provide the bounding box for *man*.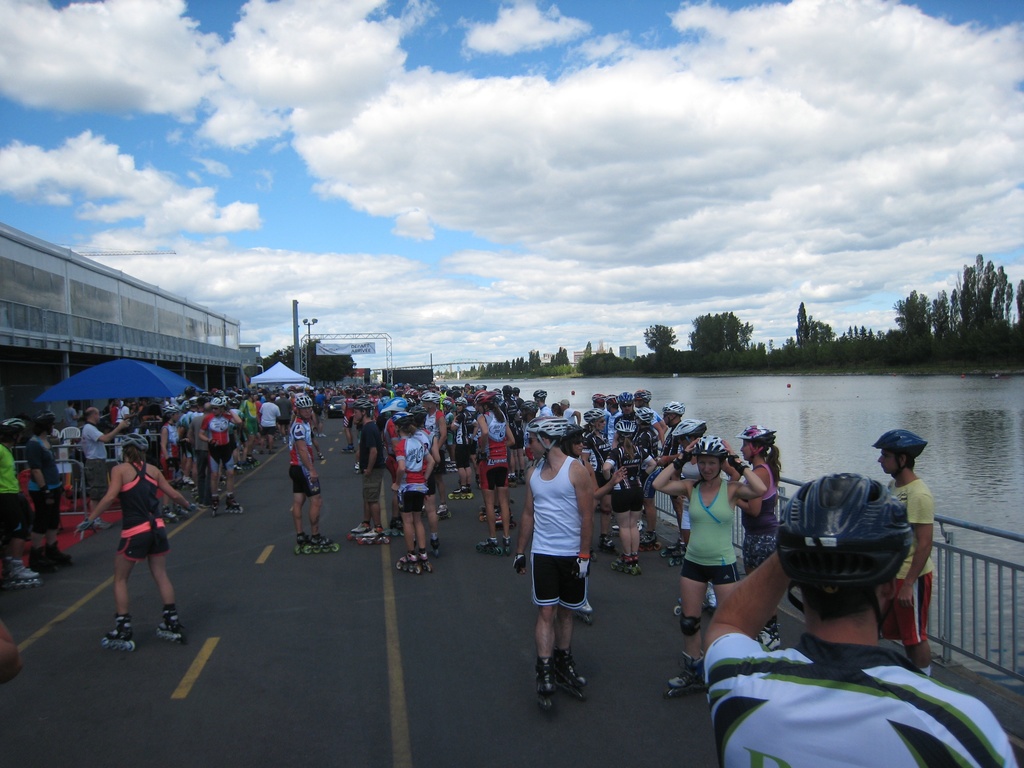
rect(591, 392, 609, 412).
